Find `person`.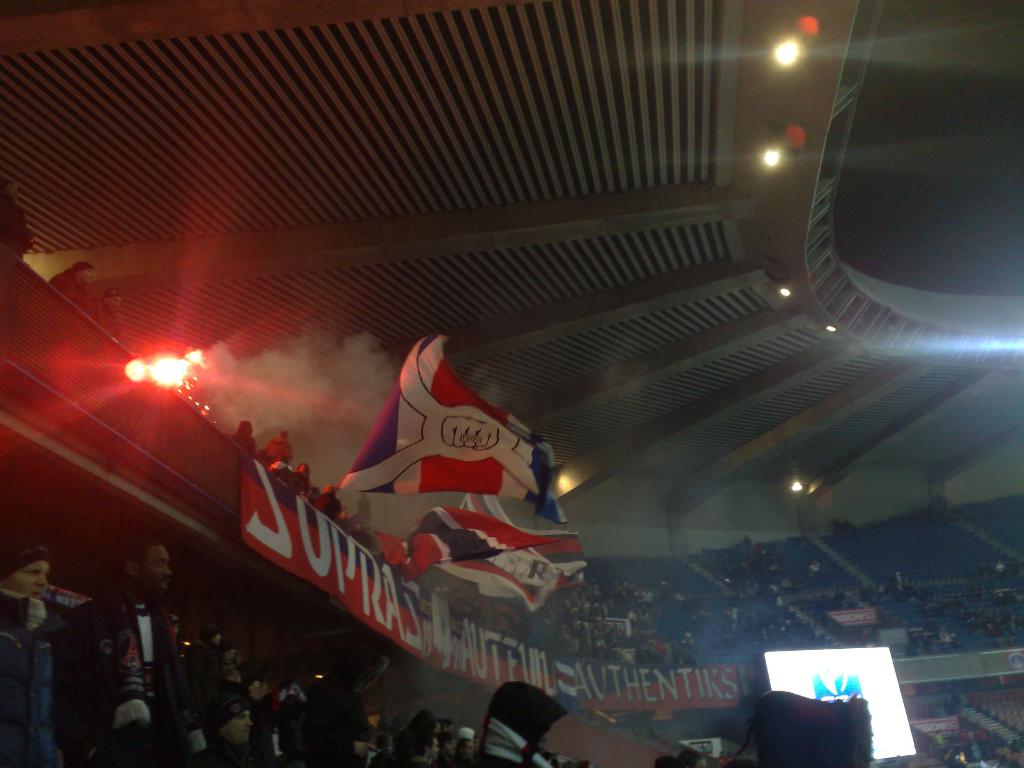
(left=47, top=260, right=96, bottom=310).
